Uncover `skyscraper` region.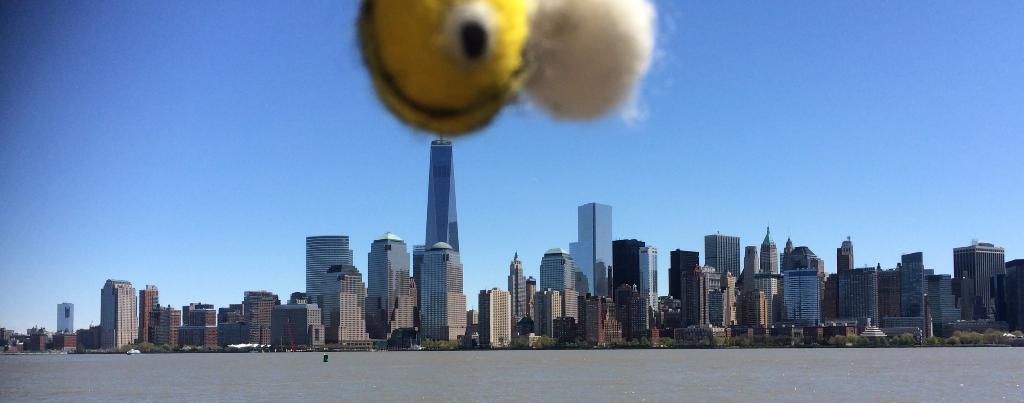
Uncovered: bbox=[424, 238, 471, 344].
